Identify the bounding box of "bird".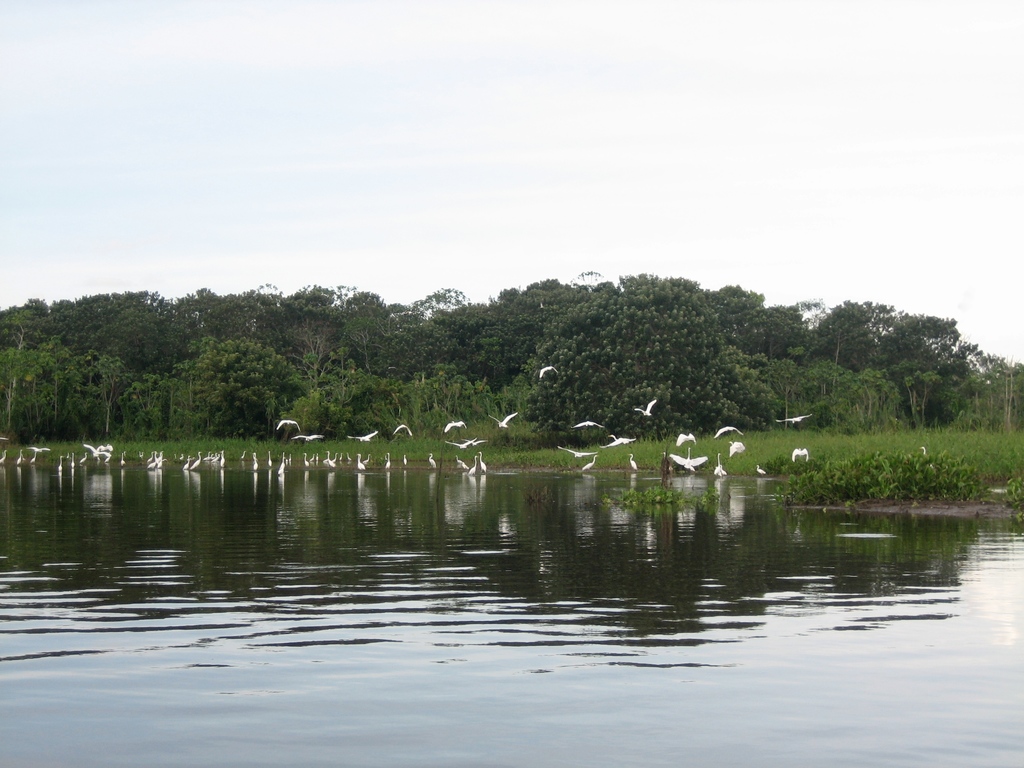
l=635, t=396, r=659, b=417.
